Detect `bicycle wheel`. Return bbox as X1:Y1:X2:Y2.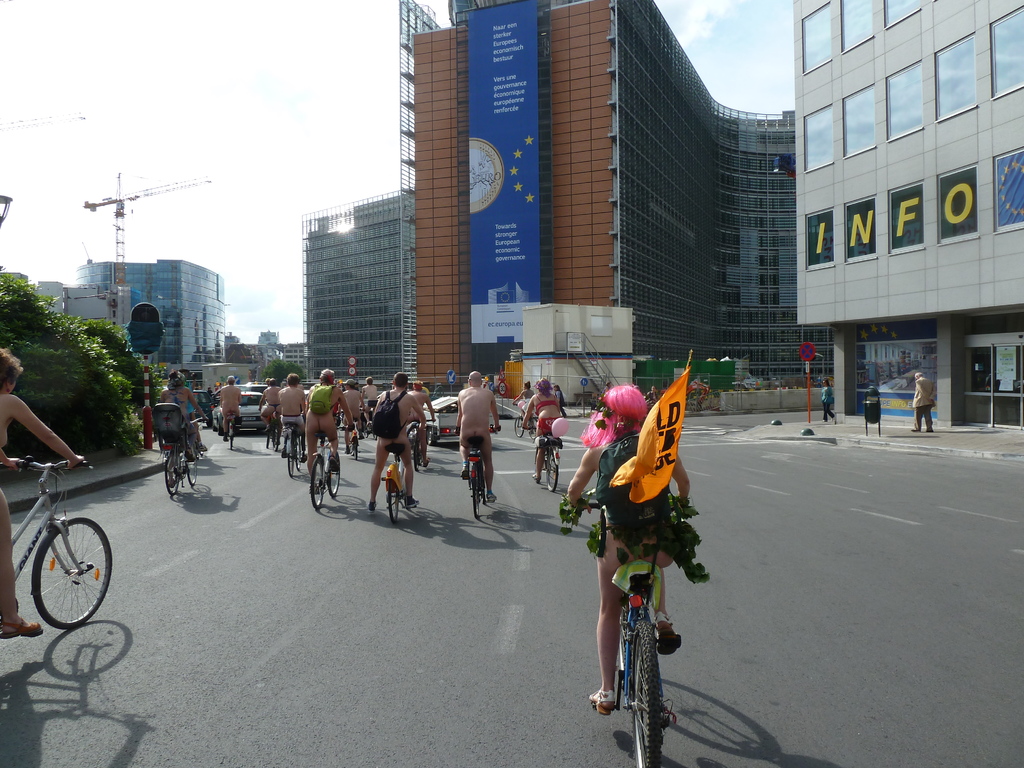
362:421:369:440.
